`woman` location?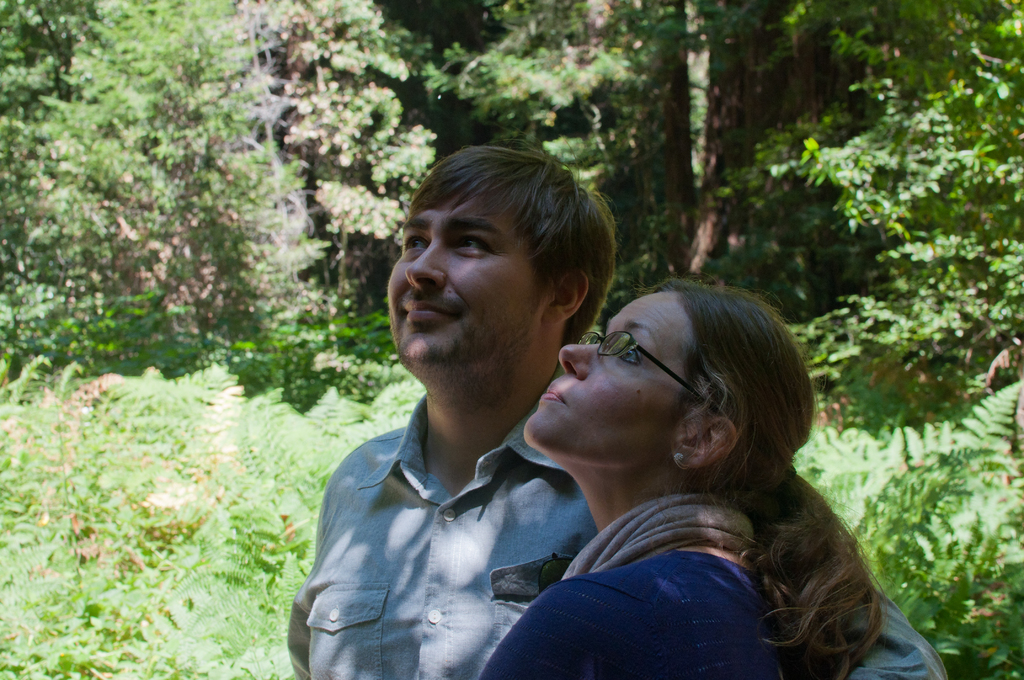
478 268 895 679
